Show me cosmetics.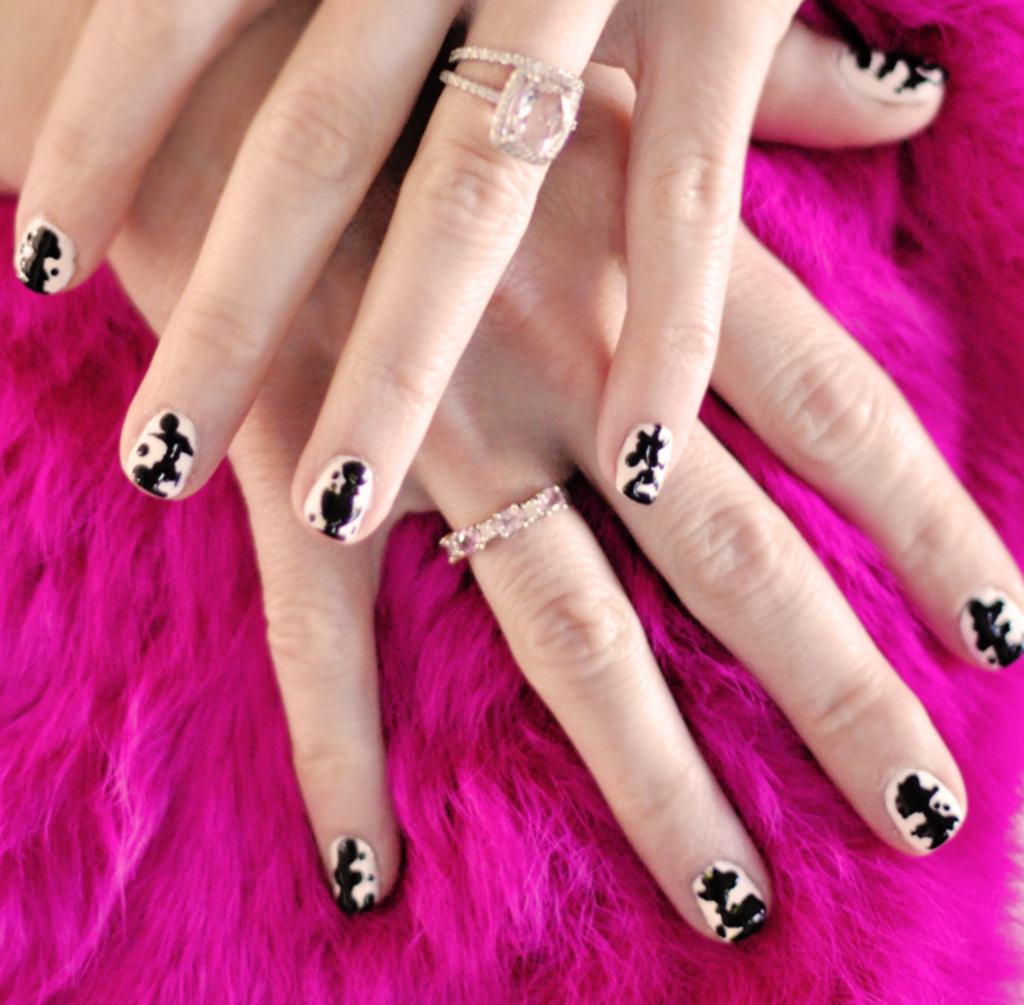
cosmetics is here: [left=253, top=416, right=386, bottom=555].
